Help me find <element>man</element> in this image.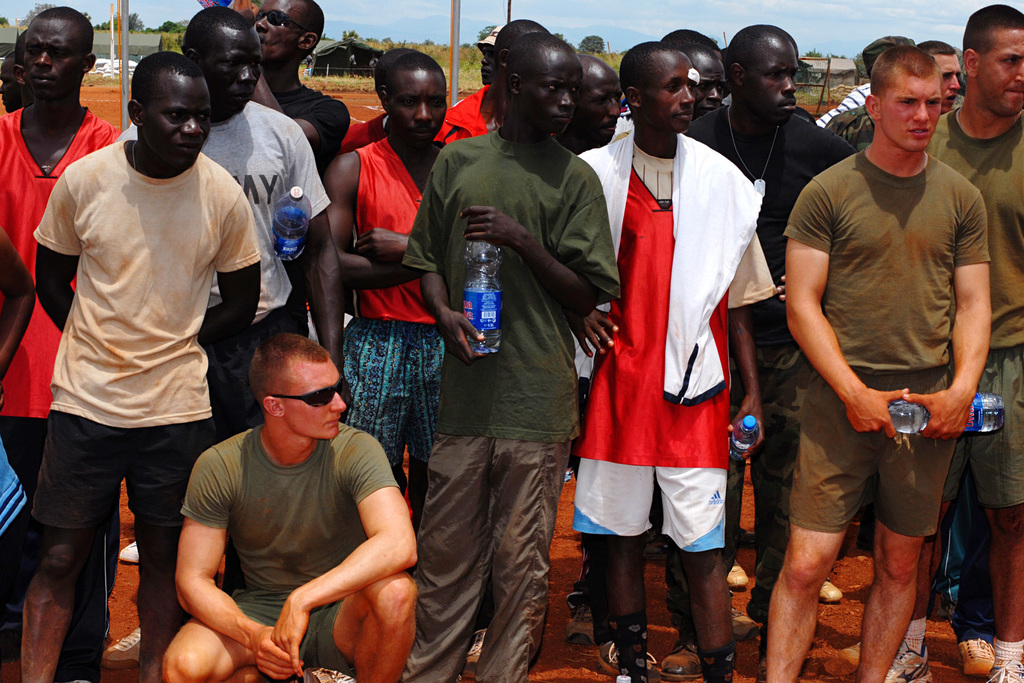
Found it: <box>0,225,40,537</box>.
